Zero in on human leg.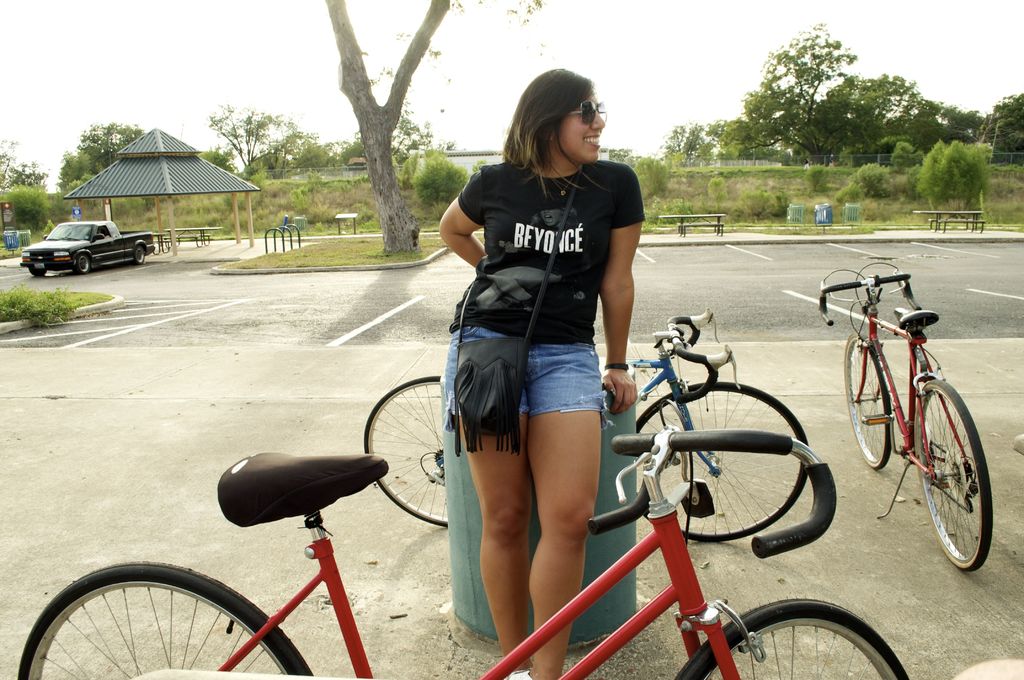
Zeroed in: x1=527 y1=337 x2=596 y2=679.
